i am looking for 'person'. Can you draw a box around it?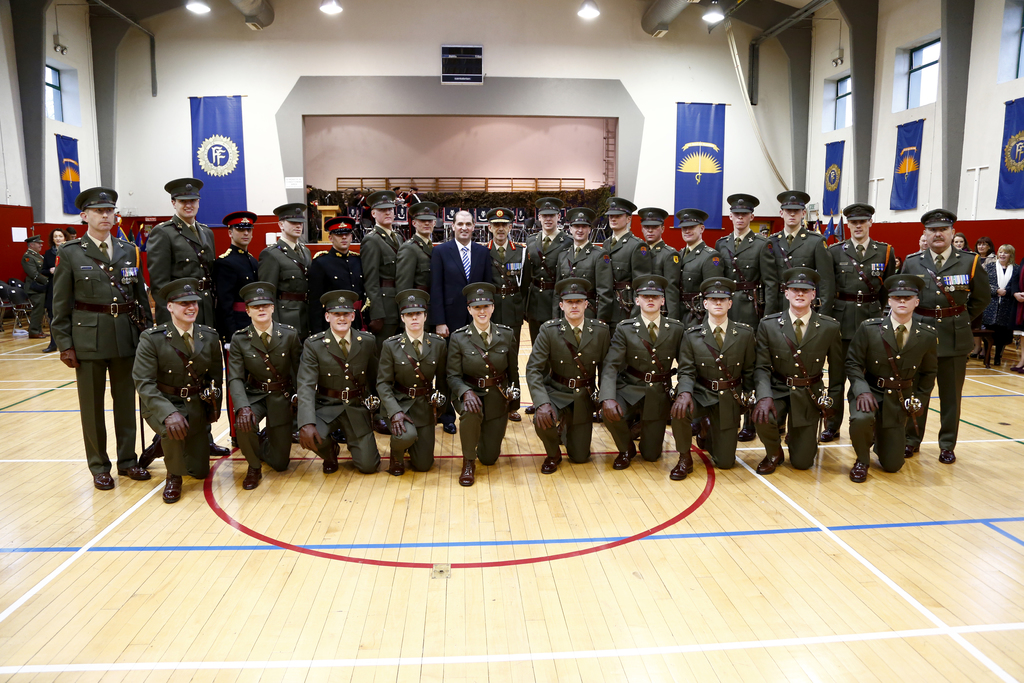
Sure, the bounding box is <region>394, 202, 441, 331</region>.
